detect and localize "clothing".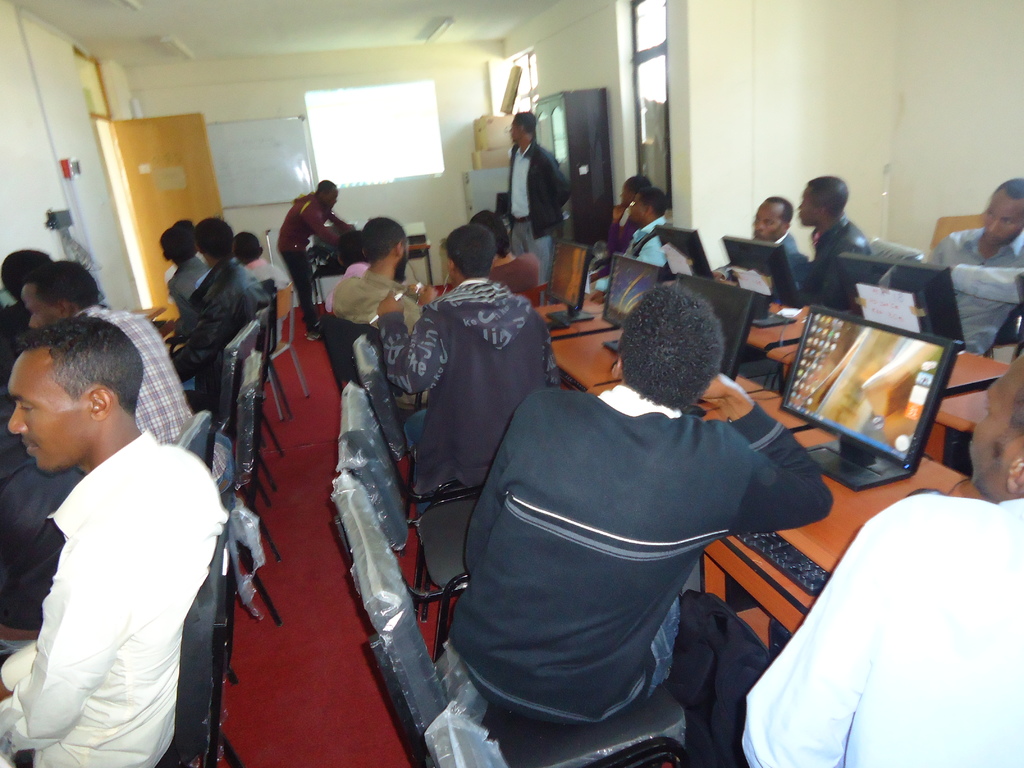
Localized at (808,223,881,302).
